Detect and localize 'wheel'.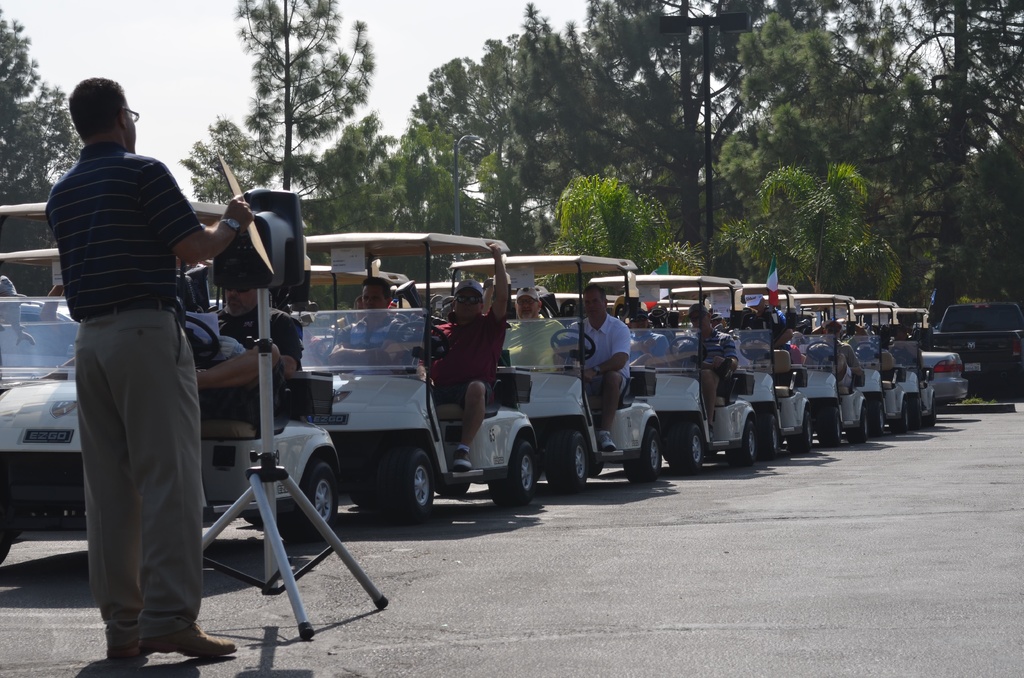
Localized at <bbox>816, 406, 841, 449</bbox>.
